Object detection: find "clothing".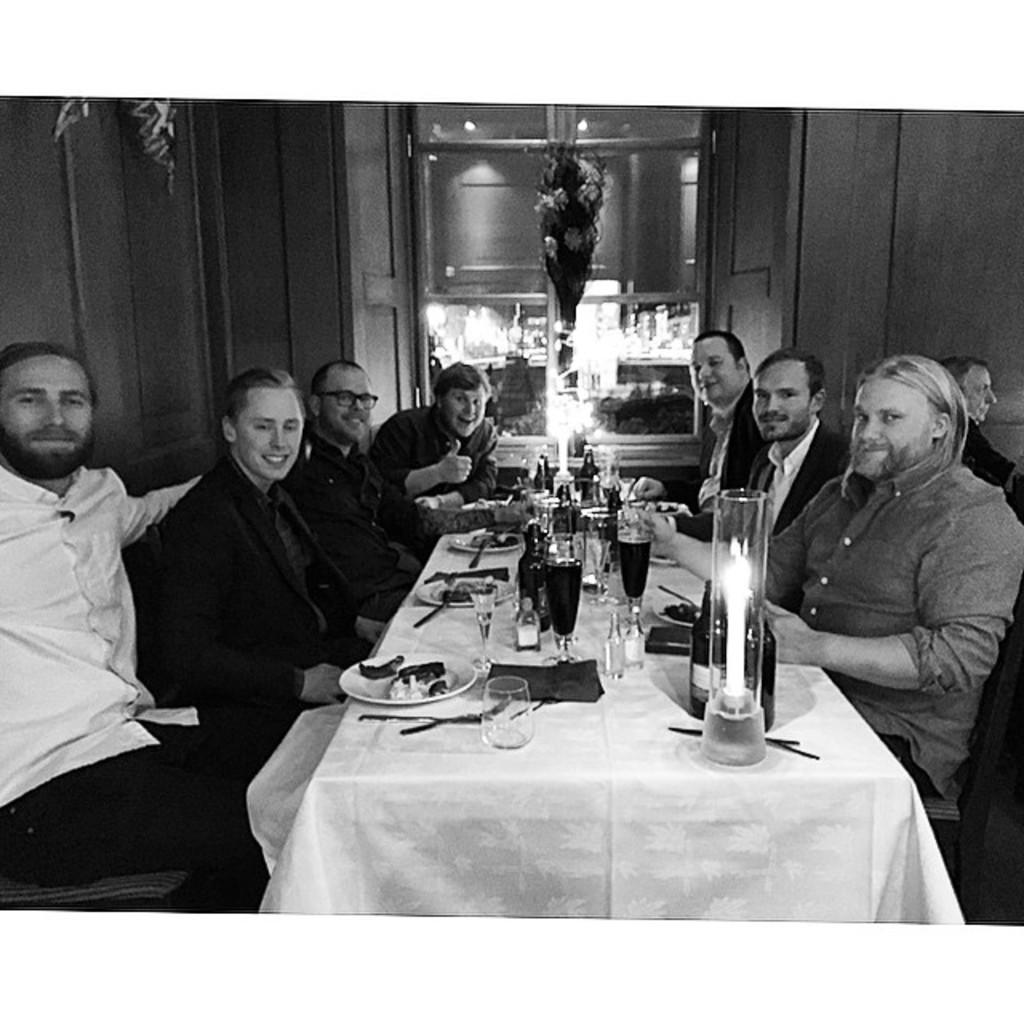
crop(368, 398, 496, 509).
